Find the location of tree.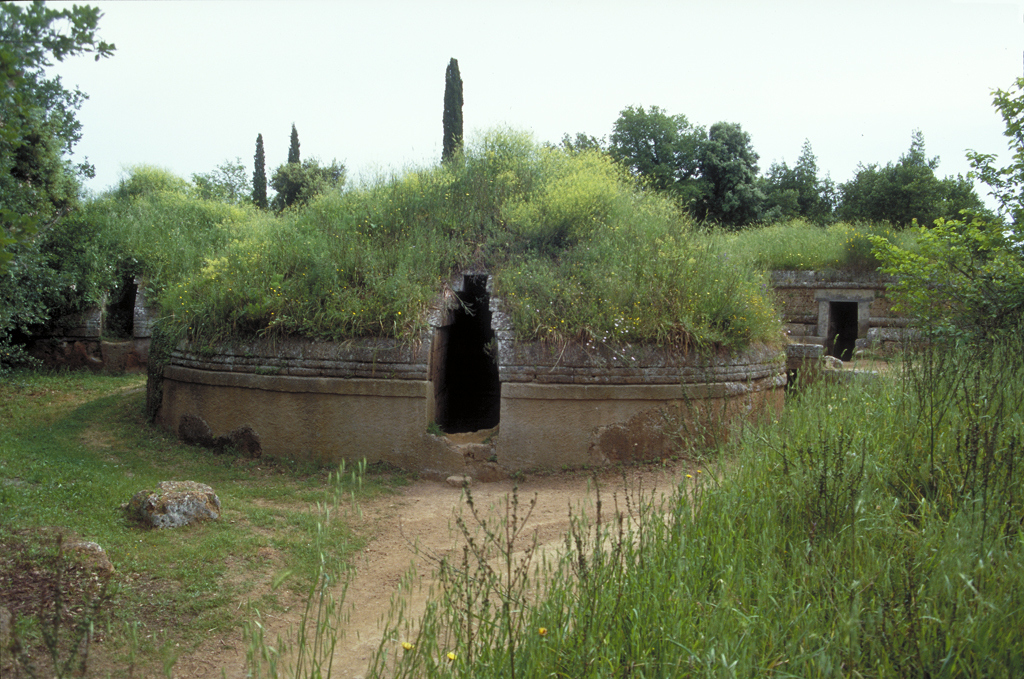
Location: {"left": 833, "top": 159, "right": 946, "bottom": 221}.
